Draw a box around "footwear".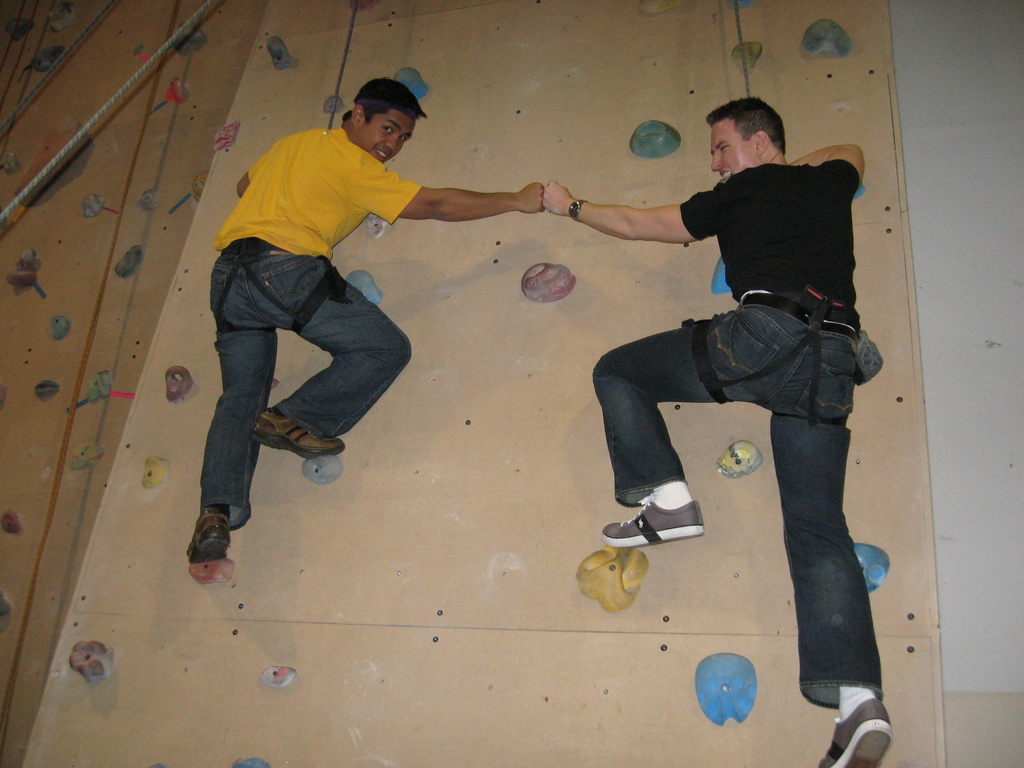
select_region(595, 499, 702, 546).
